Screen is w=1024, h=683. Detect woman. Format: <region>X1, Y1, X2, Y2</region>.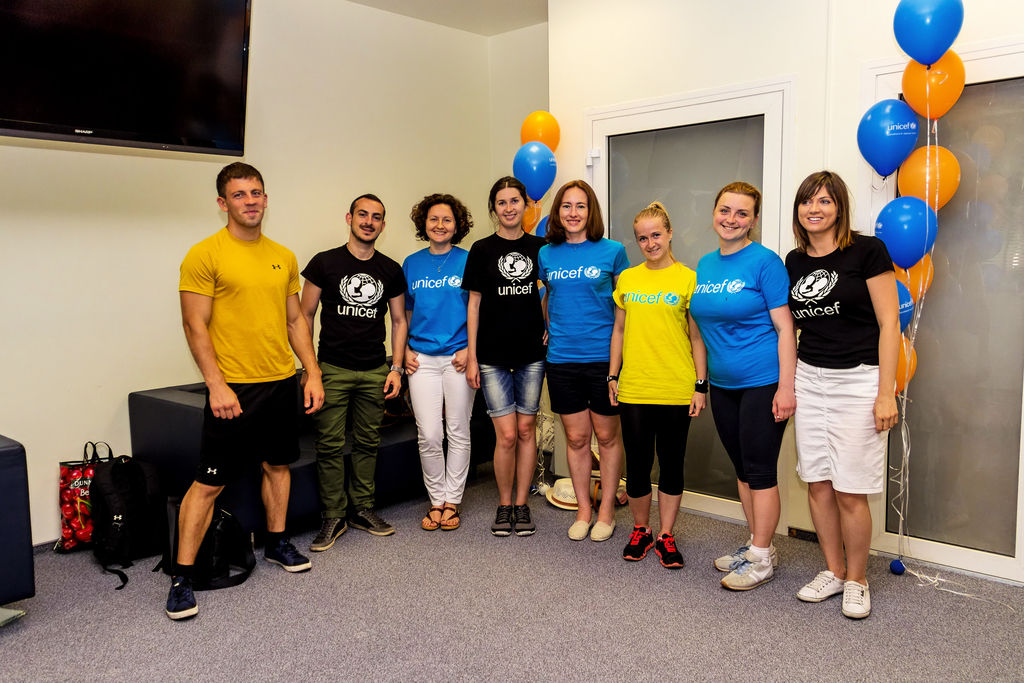
<region>782, 169, 899, 620</region>.
